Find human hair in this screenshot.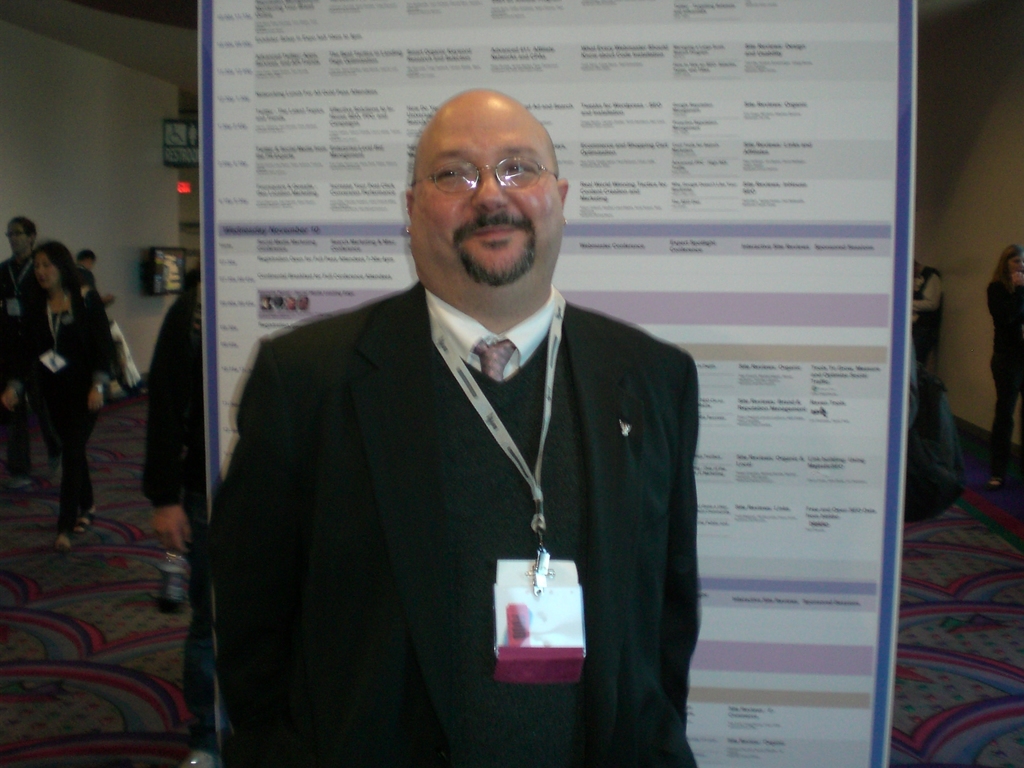
The bounding box for human hair is {"x1": 78, "y1": 249, "x2": 95, "y2": 264}.
